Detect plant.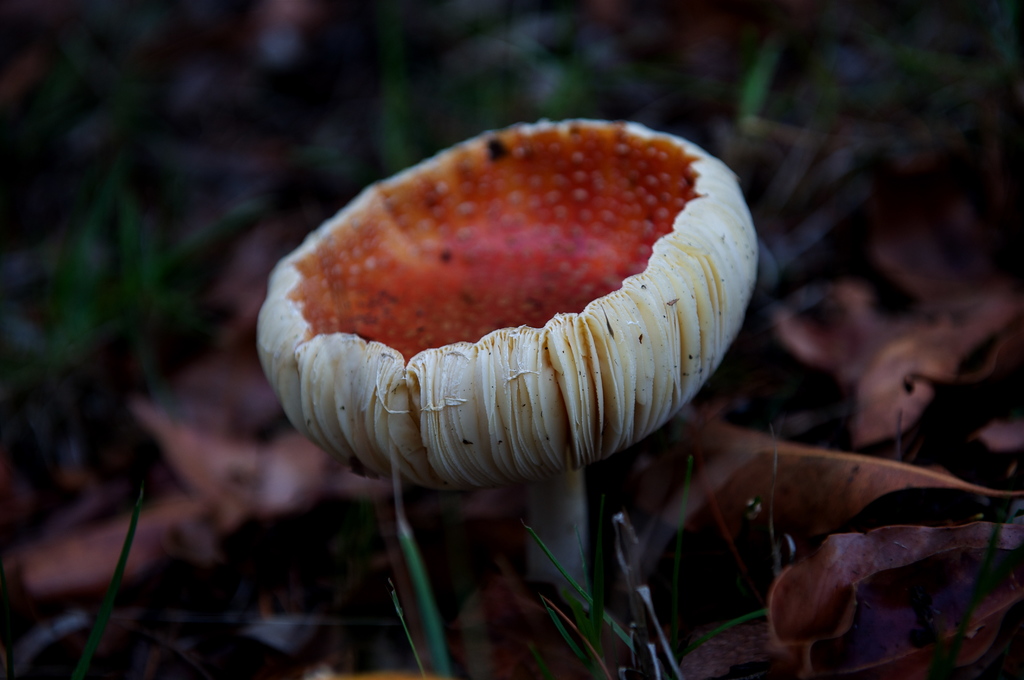
Detected at [258, 116, 764, 646].
